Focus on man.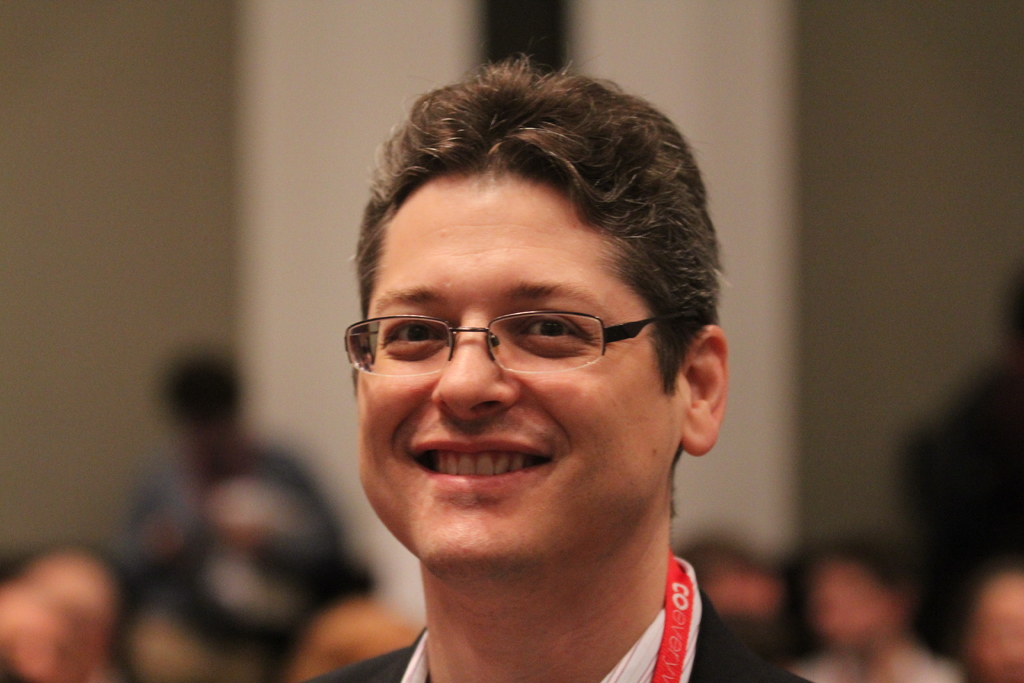
Focused at 0 539 134 682.
